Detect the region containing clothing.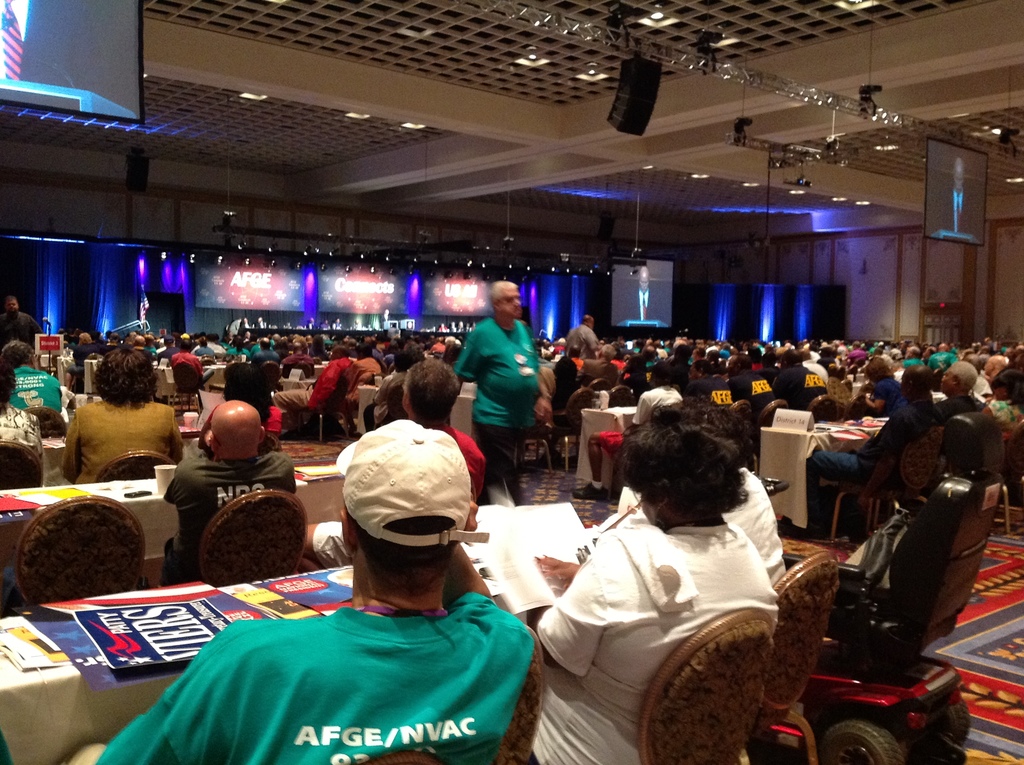
{"left": 345, "top": 351, "right": 380, "bottom": 410}.
